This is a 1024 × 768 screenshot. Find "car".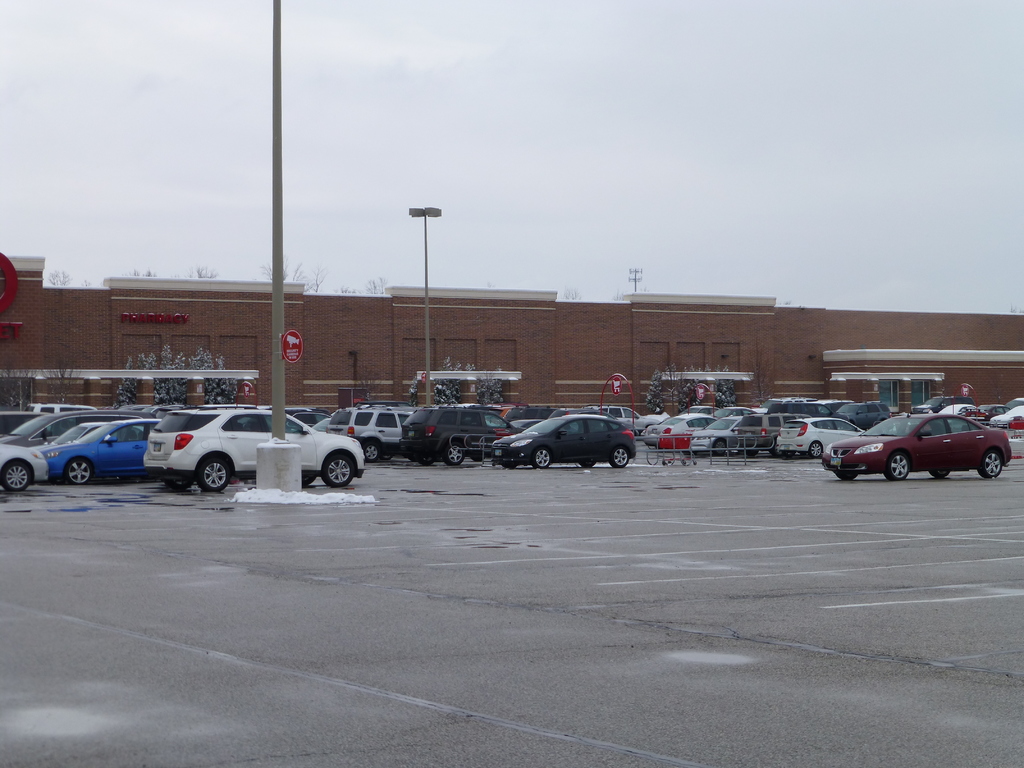
Bounding box: select_region(598, 406, 648, 429).
